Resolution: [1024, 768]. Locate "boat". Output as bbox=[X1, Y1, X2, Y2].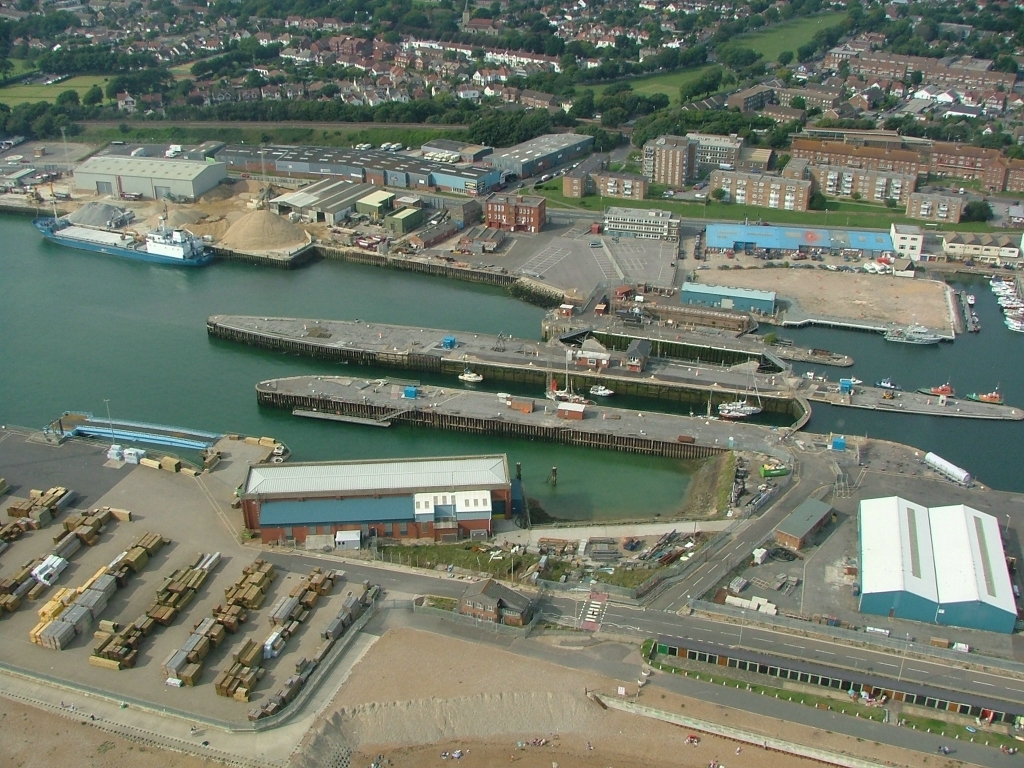
bbox=[717, 365, 766, 416].
